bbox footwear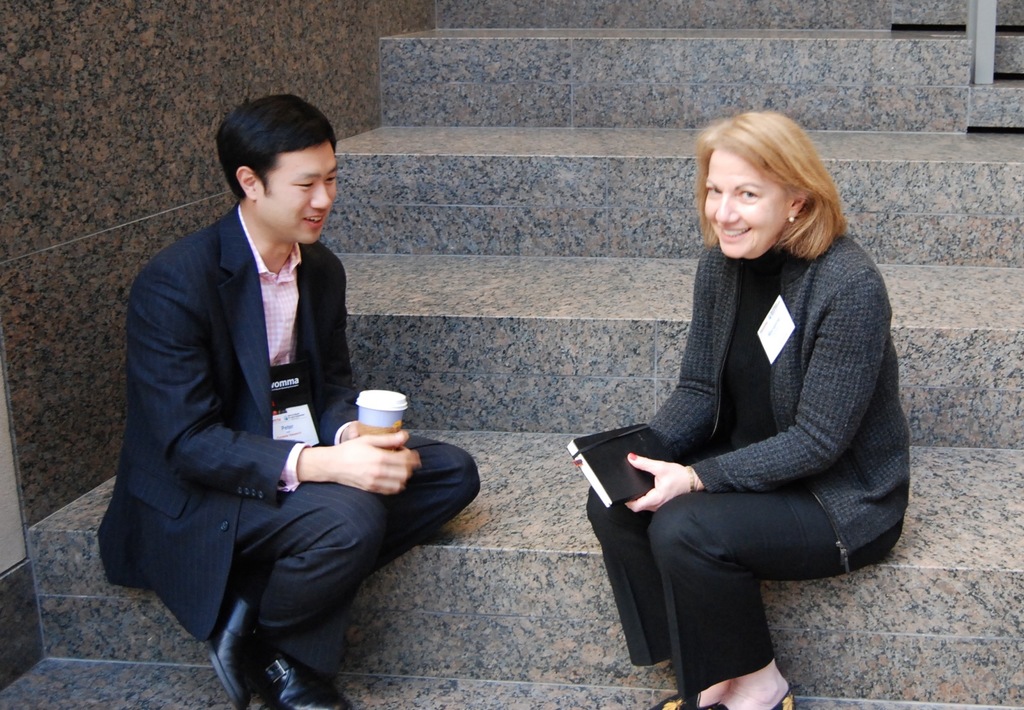
(650, 690, 699, 706)
